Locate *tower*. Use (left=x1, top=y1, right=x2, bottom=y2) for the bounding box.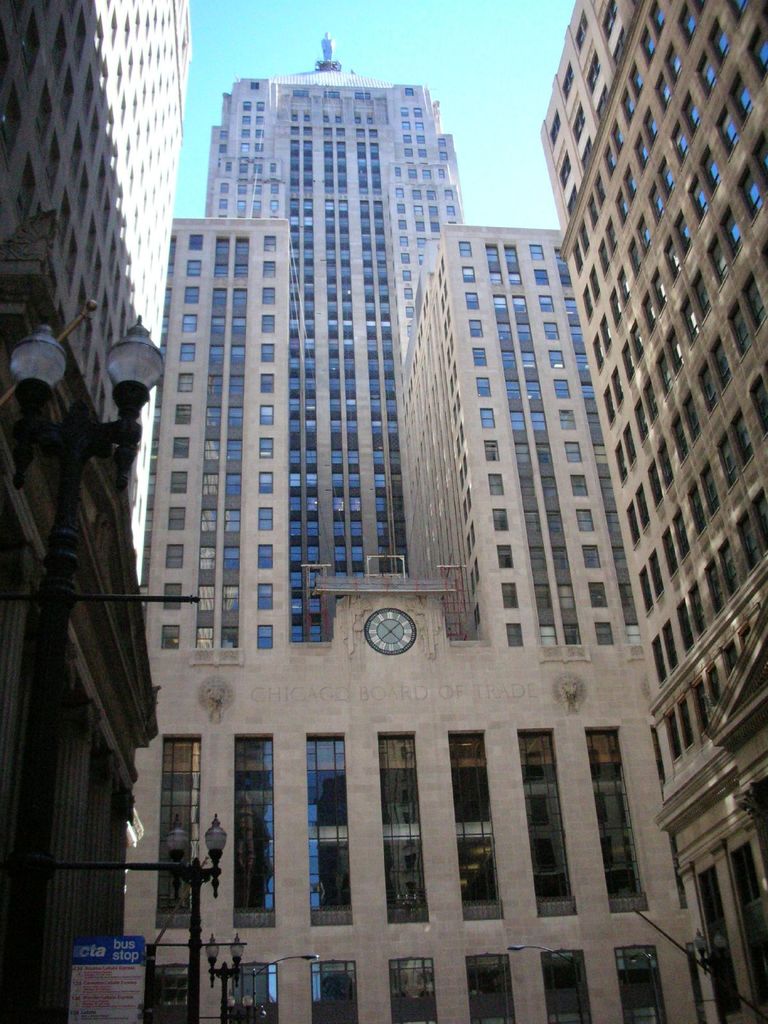
(left=529, top=0, right=765, bottom=1023).
